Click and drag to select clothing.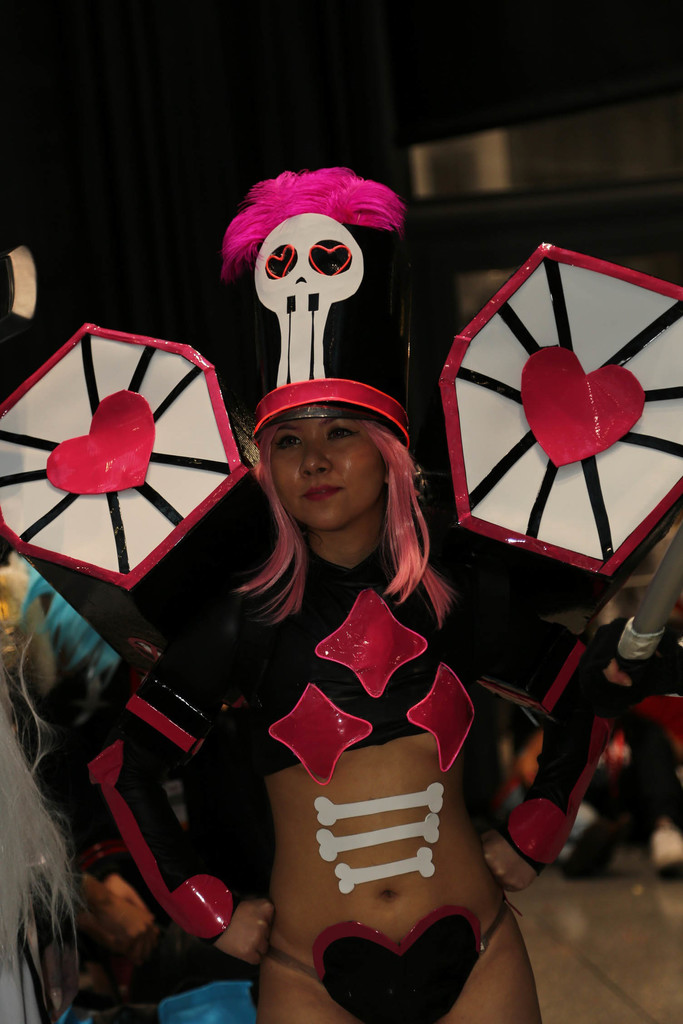
Selection: (x1=69, y1=526, x2=607, y2=1023).
